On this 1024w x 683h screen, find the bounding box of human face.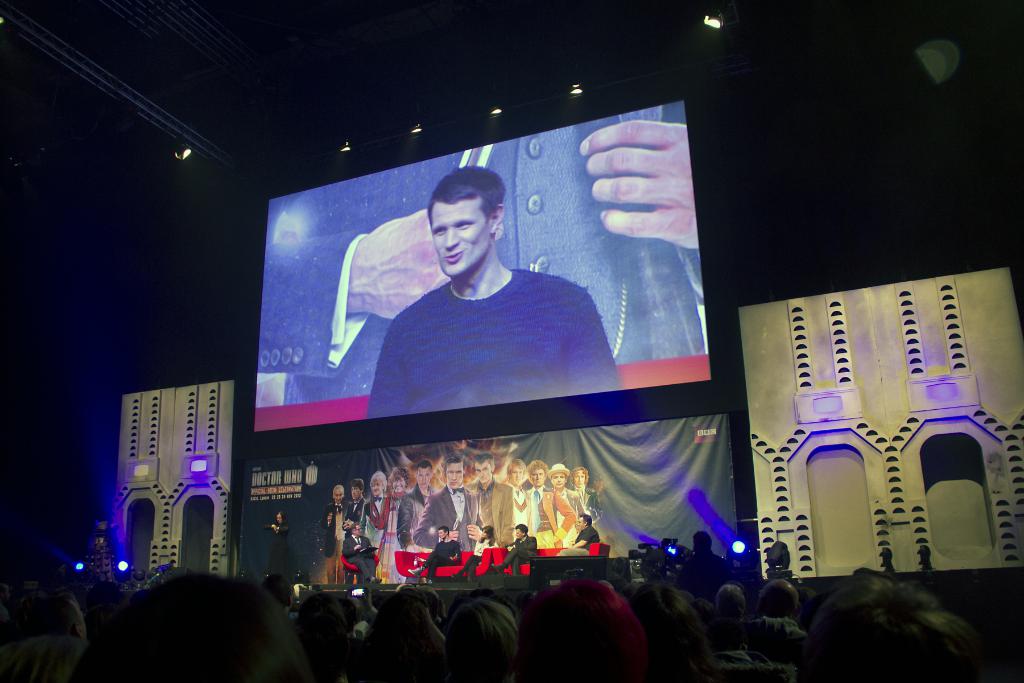
Bounding box: 437 530 444 538.
